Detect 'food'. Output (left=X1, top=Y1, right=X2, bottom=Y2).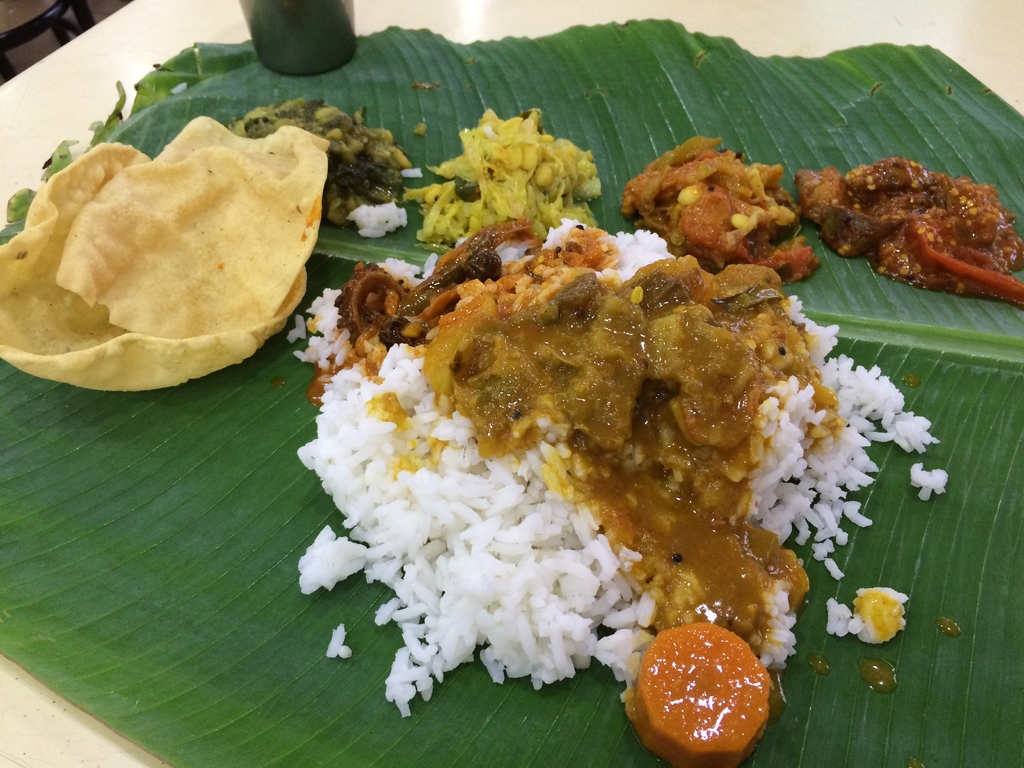
(left=0, top=110, right=328, bottom=396).
